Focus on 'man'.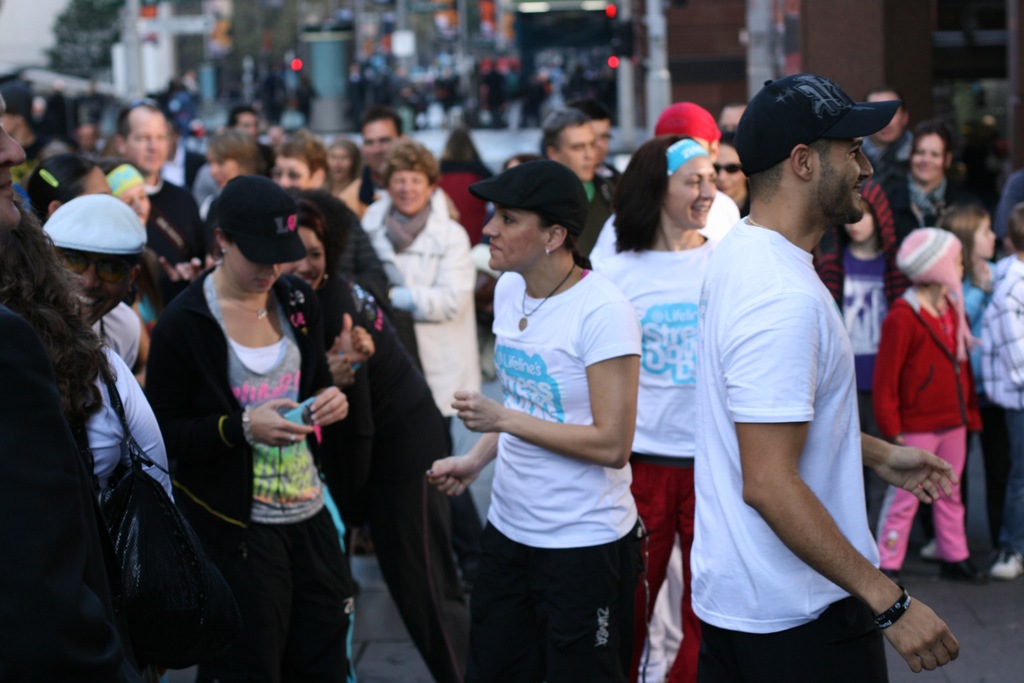
Focused at {"x1": 0, "y1": 90, "x2": 31, "y2": 241}.
